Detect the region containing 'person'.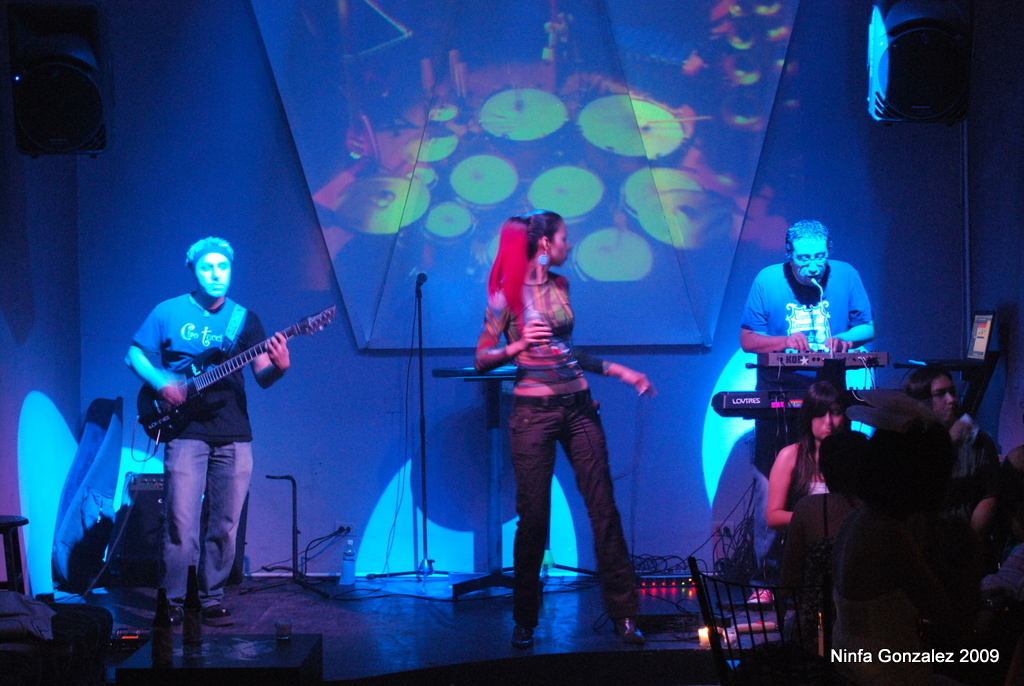
x1=473 y1=210 x2=659 y2=645.
